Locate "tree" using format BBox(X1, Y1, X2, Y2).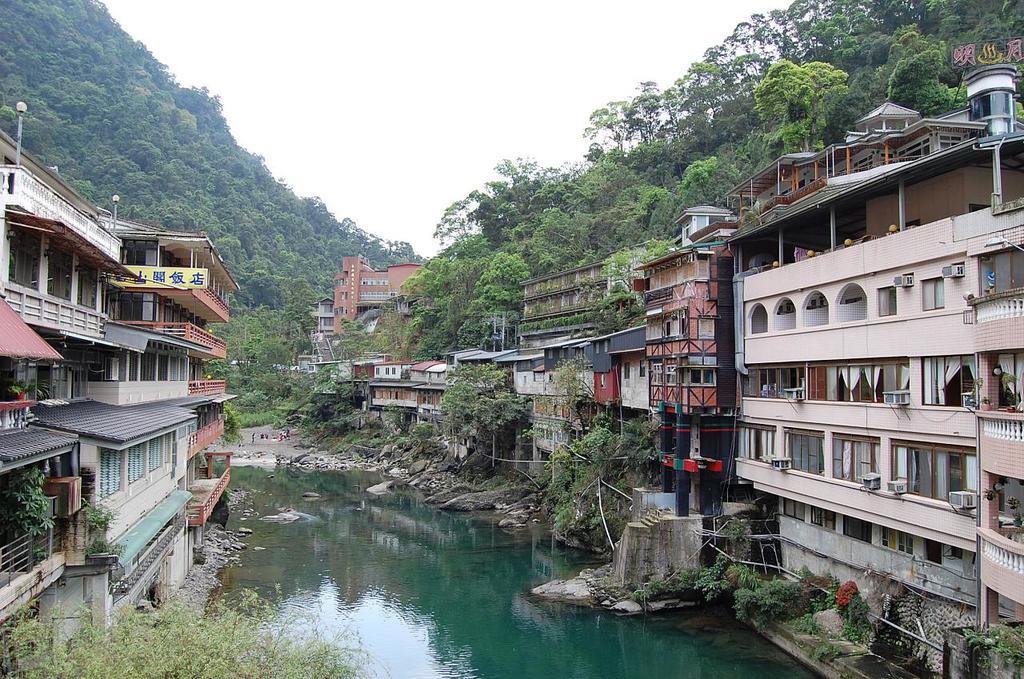
BBox(842, 35, 891, 97).
